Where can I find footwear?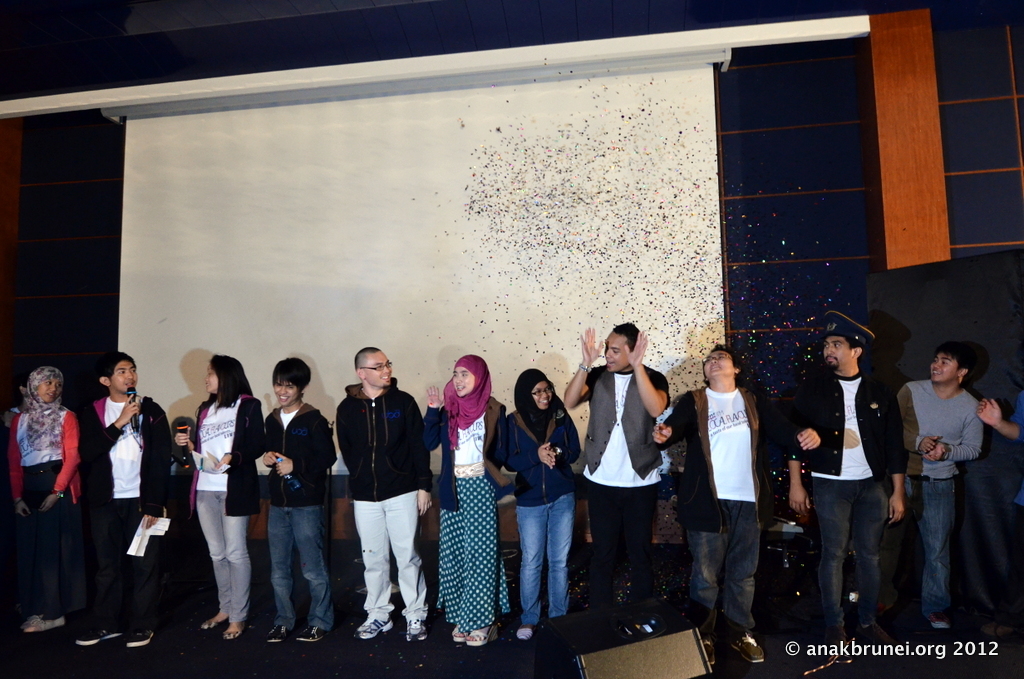
You can find it at <box>267,623,290,647</box>.
